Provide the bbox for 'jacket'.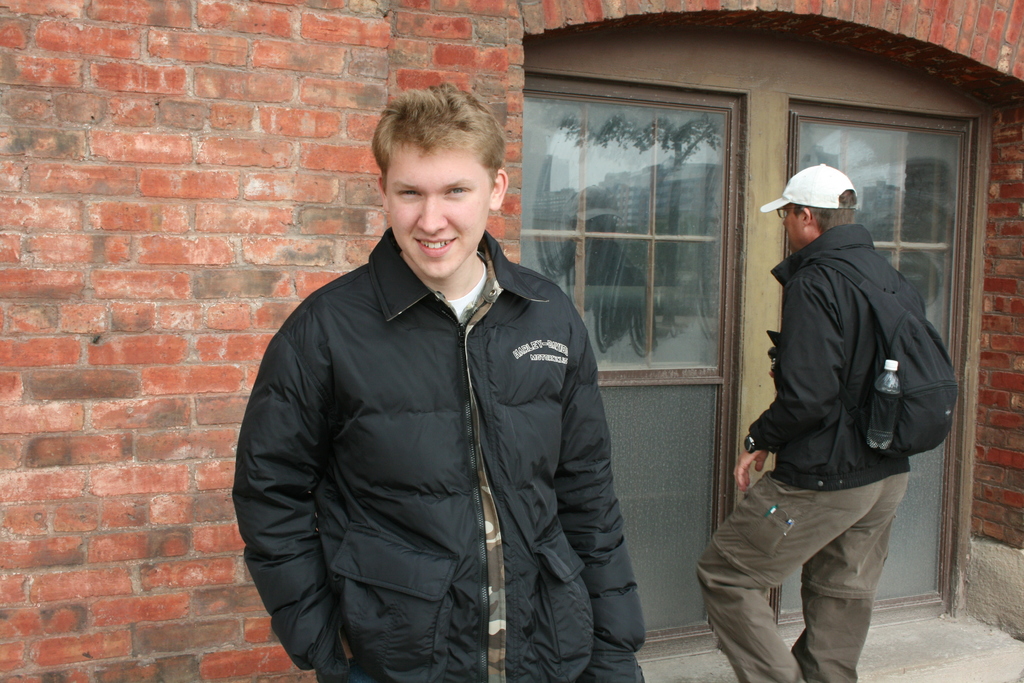
{"x1": 751, "y1": 224, "x2": 929, "y2": 490}.
